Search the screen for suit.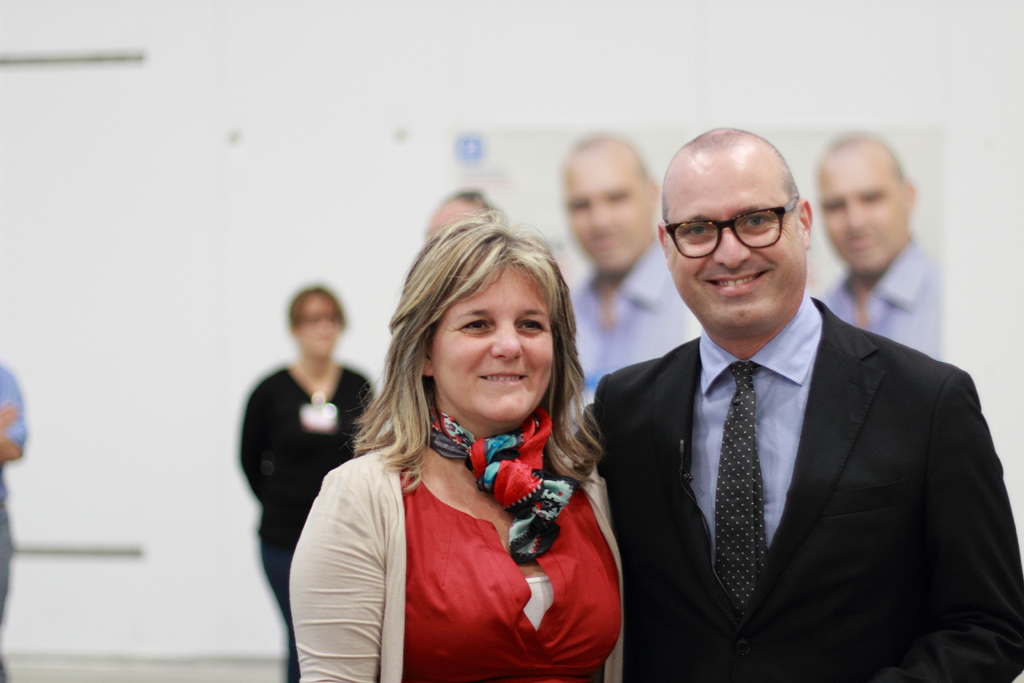
Found at [576, 197, 1009, 681].
